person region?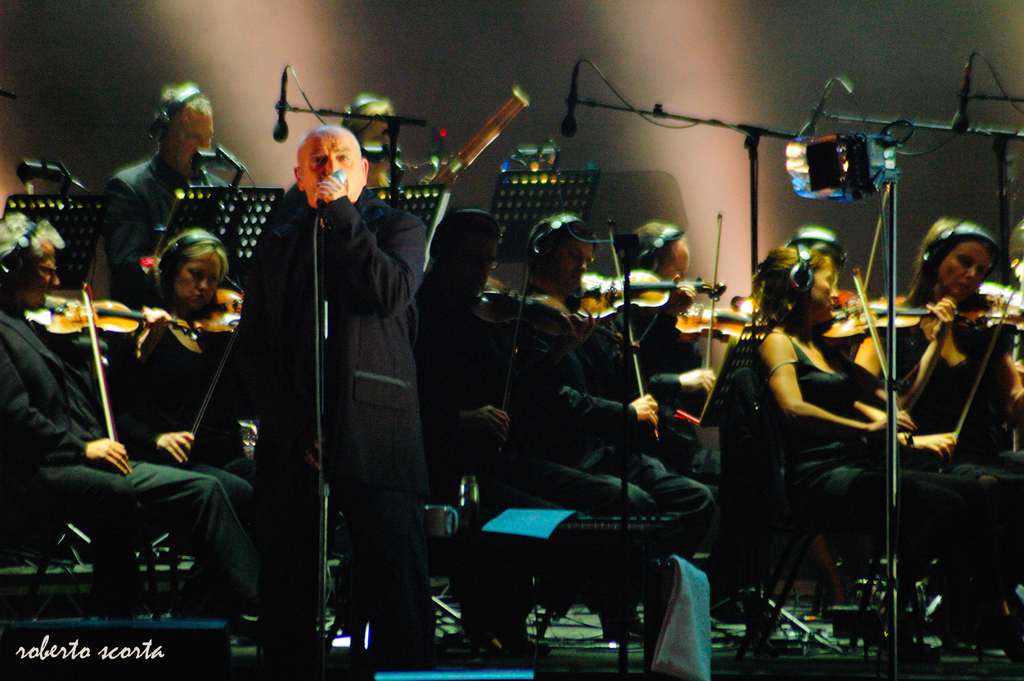
bbox(609, 214, 714, 415)
